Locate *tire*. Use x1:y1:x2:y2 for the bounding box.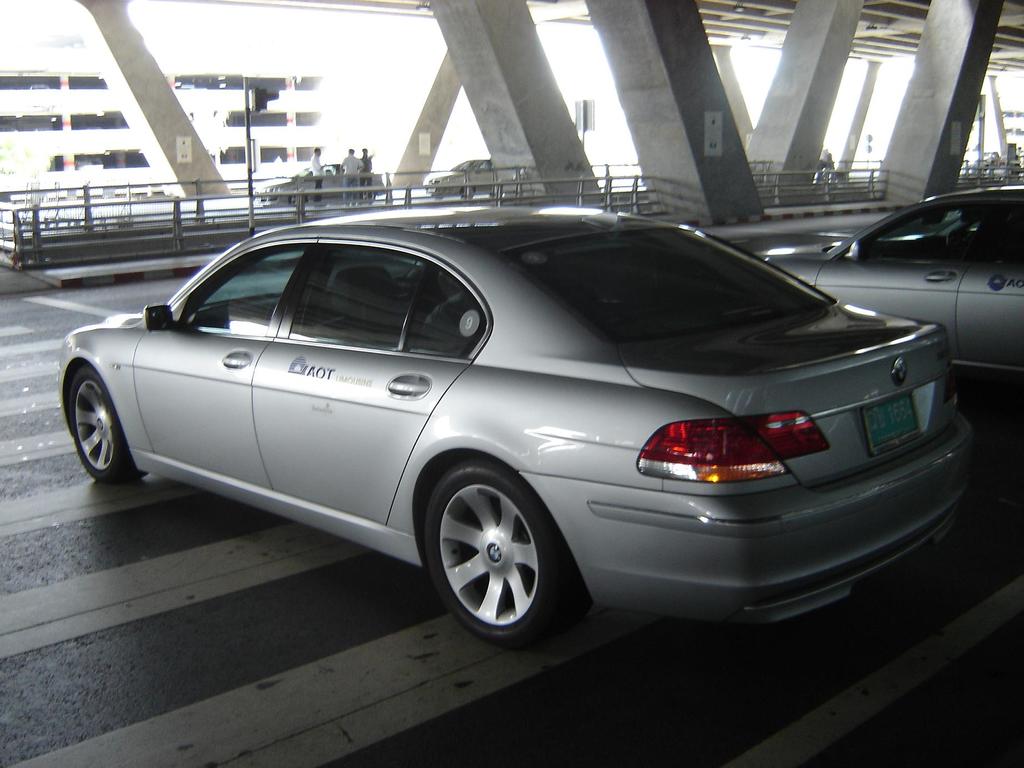
69:368:132:479.
